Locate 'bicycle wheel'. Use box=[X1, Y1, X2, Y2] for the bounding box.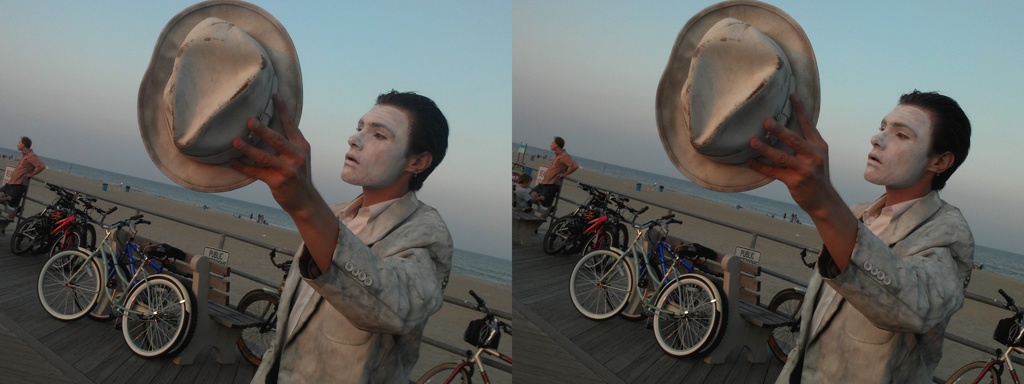
box=[238, 288, 281, 368].
